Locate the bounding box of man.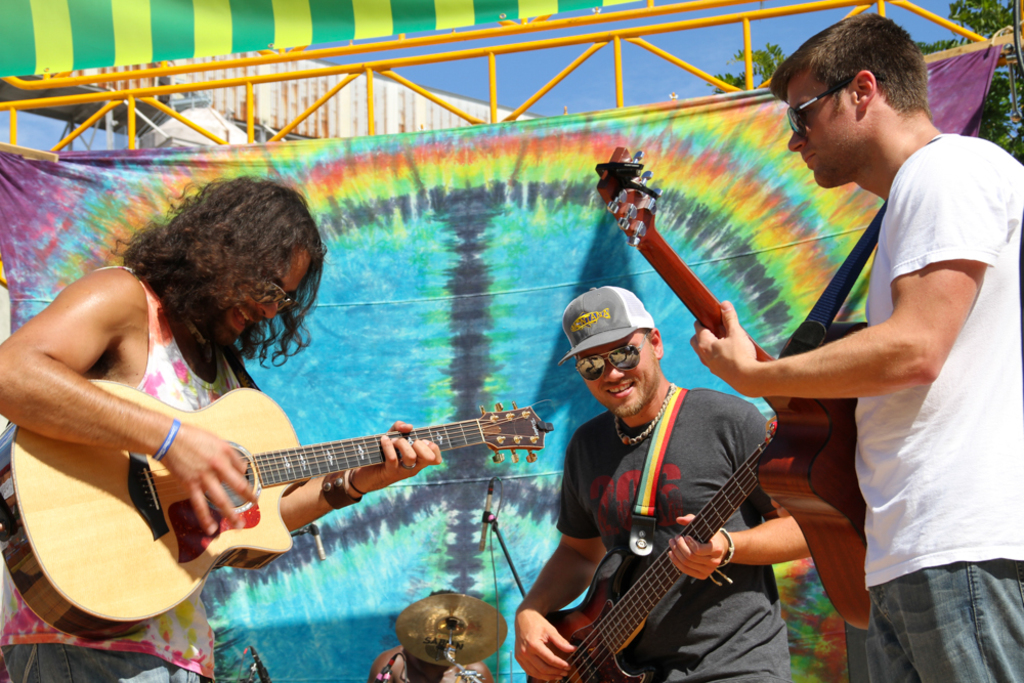
Bounding box: pyautogui.locateOnScreen(0, 172, 439, 682).
